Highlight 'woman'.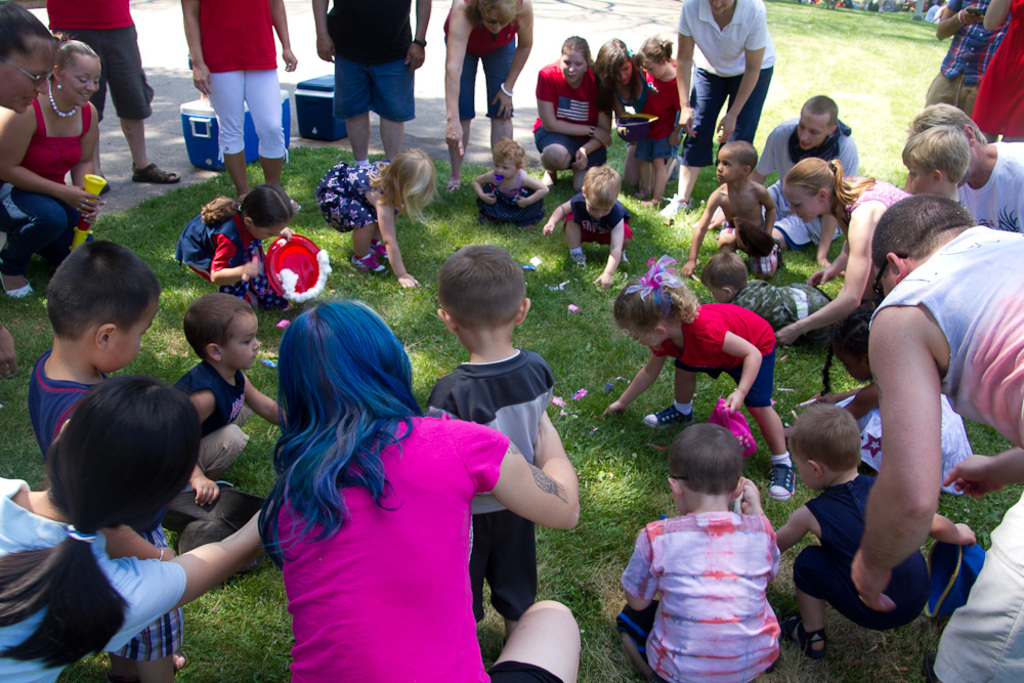
Highlighted region: region(528, 27, 621, 189).
